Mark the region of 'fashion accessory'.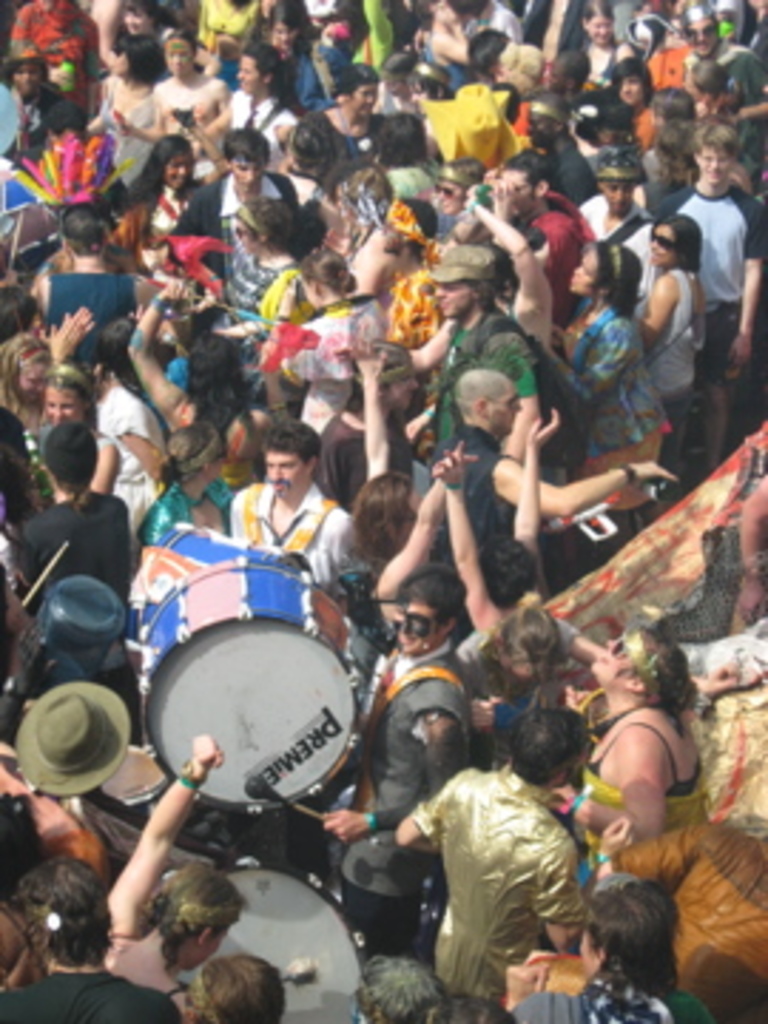
Region: (x1=617, y1=461, x2=643, y2=484).
